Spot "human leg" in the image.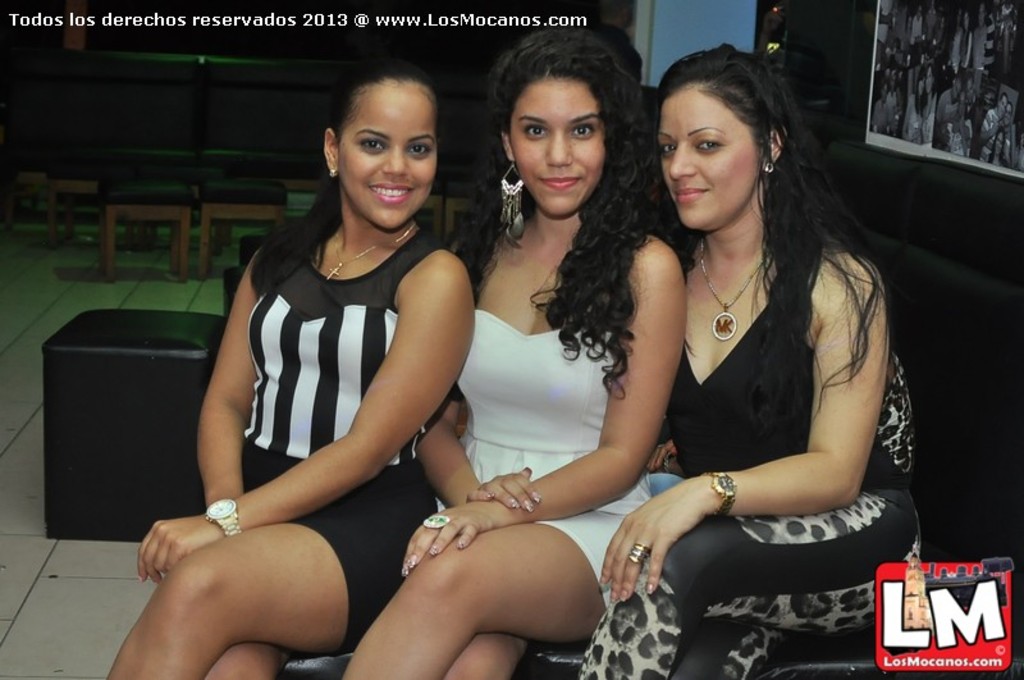
"human leg" found at 200, 643, 288, 679.
